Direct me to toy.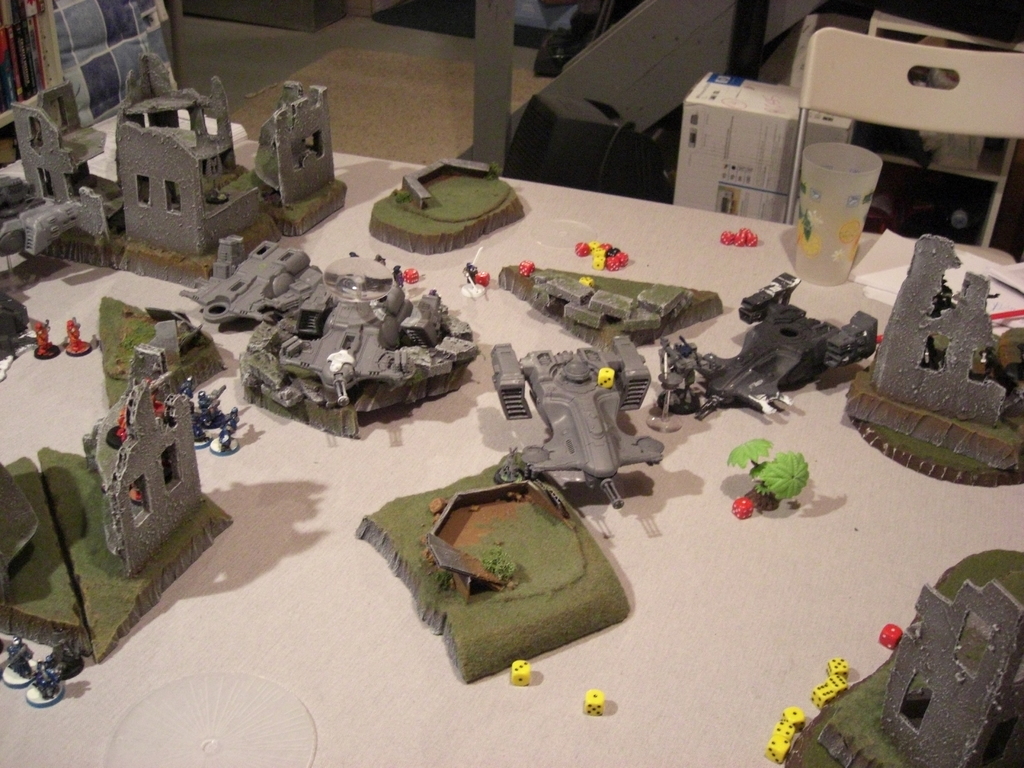
Direction: crop(586, 685, 602, 713).
